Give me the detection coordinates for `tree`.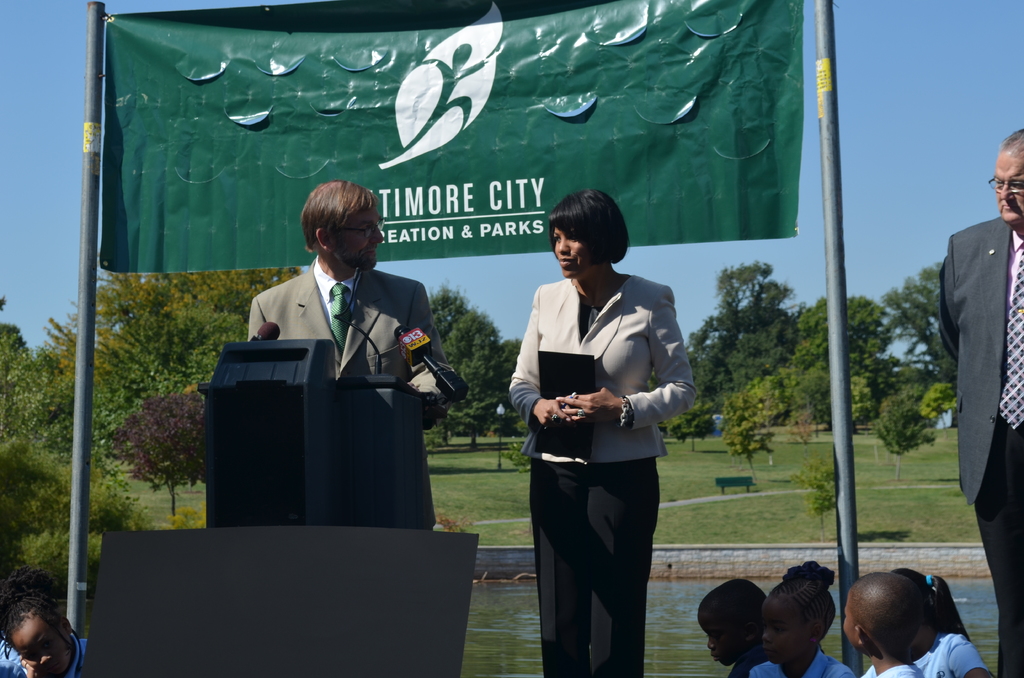
{"left": 791, "top": 407, "right": 831, "bottom": 446}.
